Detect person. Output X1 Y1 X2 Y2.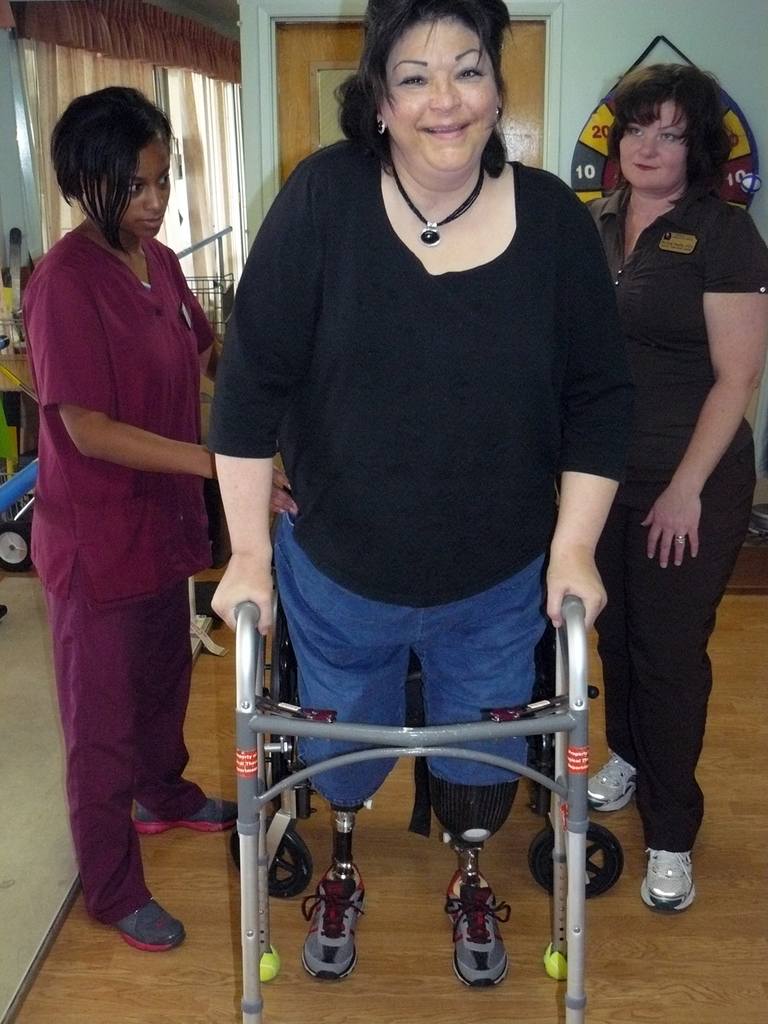
18 85 302 959.
